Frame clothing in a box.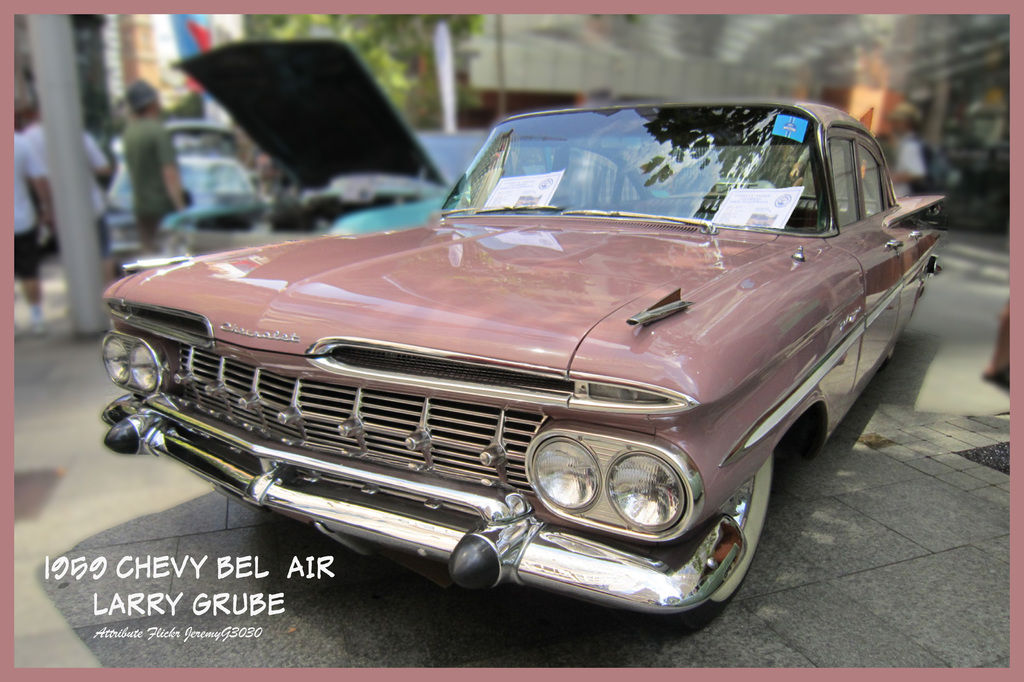
{"left": 9, "top": 125, "right": 55, "bottom": 290}.
